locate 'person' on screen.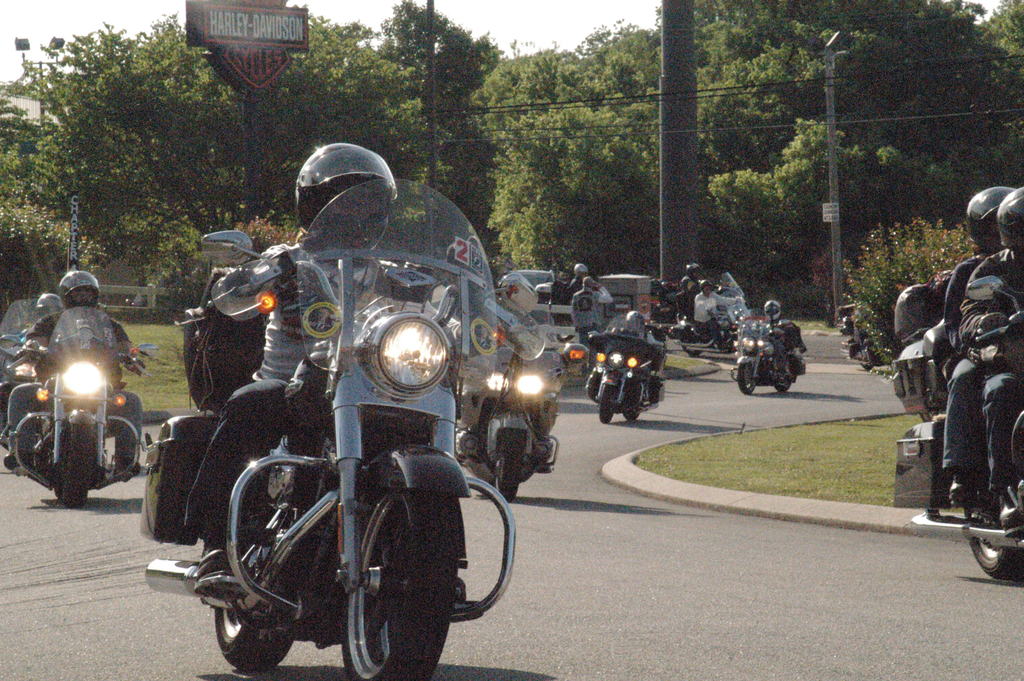
On screen at [3,268,143,484].
